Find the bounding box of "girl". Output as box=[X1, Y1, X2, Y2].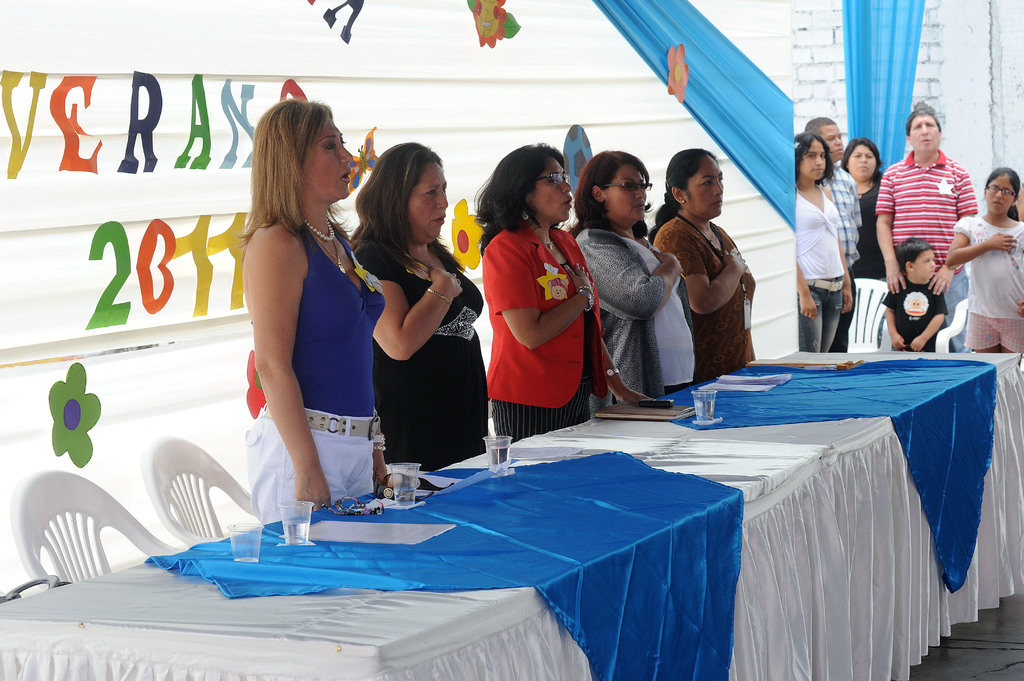
box=[568, 153, 680, 389].
